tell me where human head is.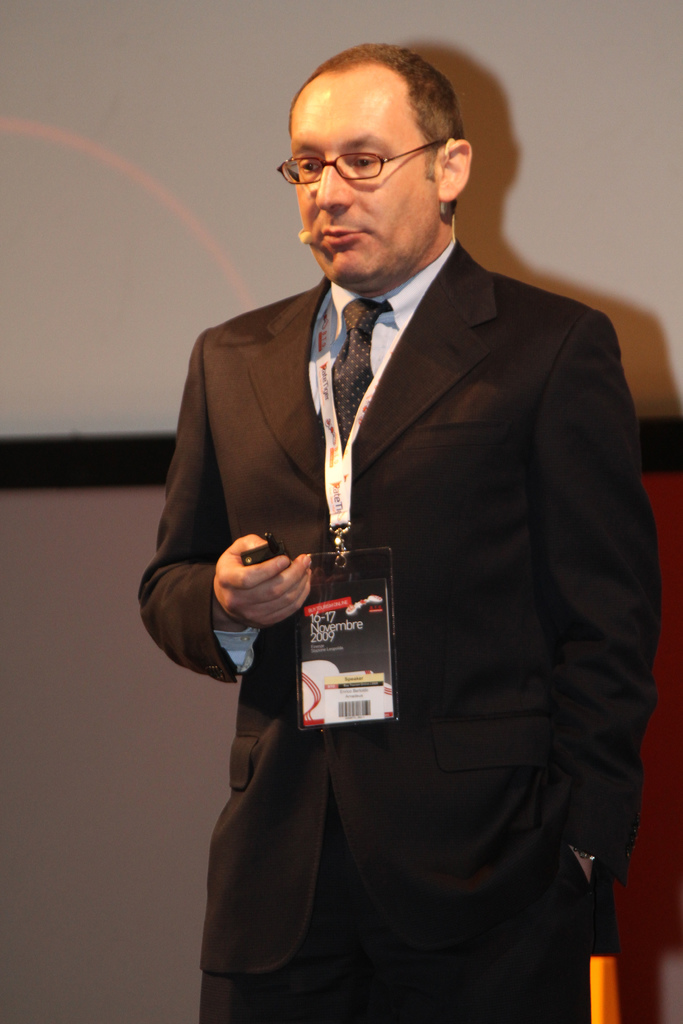
human head is at 281,35,490,260.
